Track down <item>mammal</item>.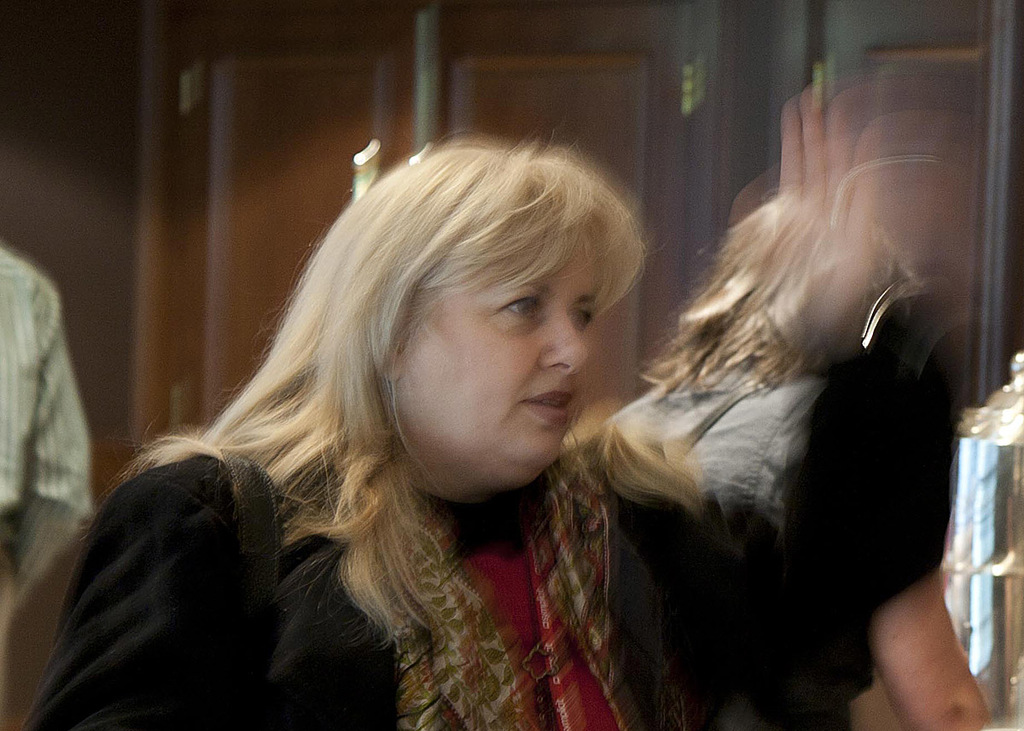
Tracked to [0,254,90,654].
